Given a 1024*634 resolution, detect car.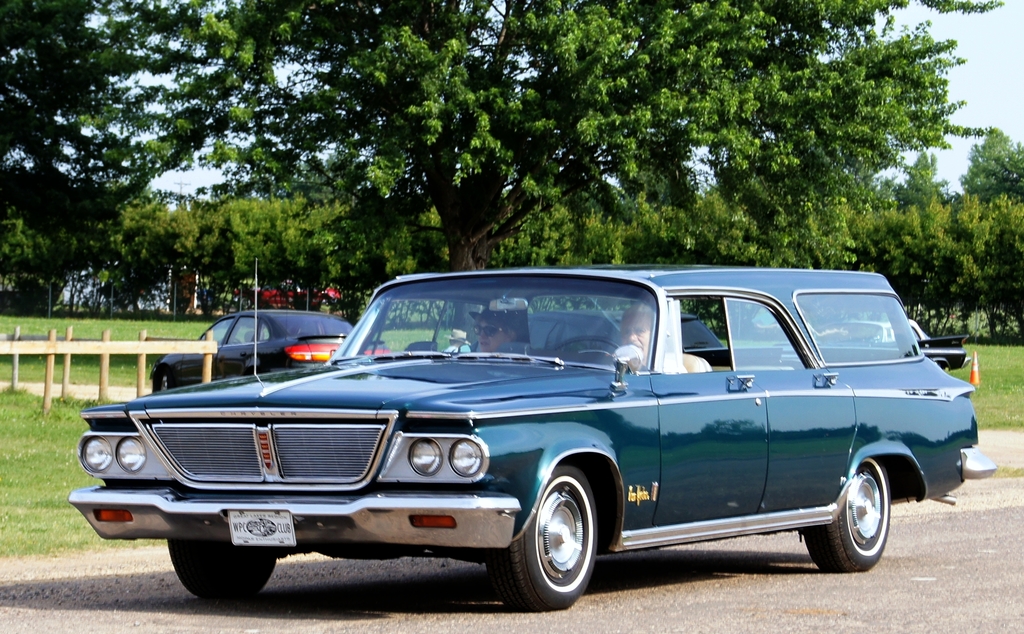
{"left": 527, "top": 307, "right": 724, "bottom": 361}.
